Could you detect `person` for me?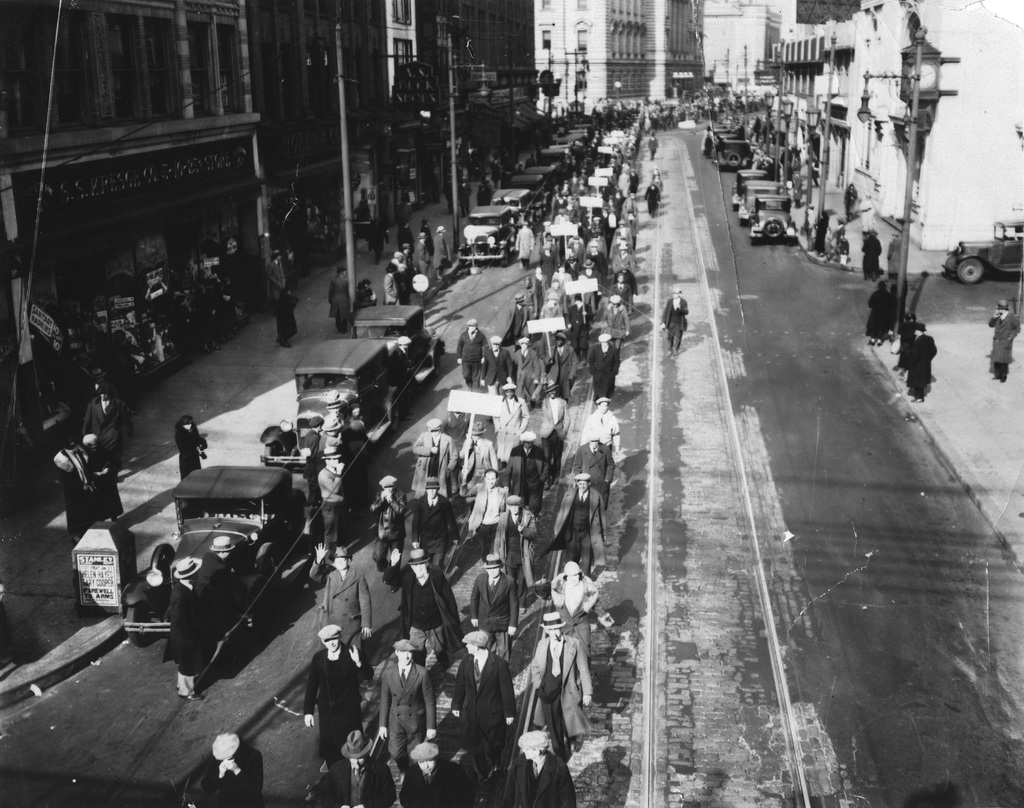
Detection result: Rect(307, 537, 377, 659).
